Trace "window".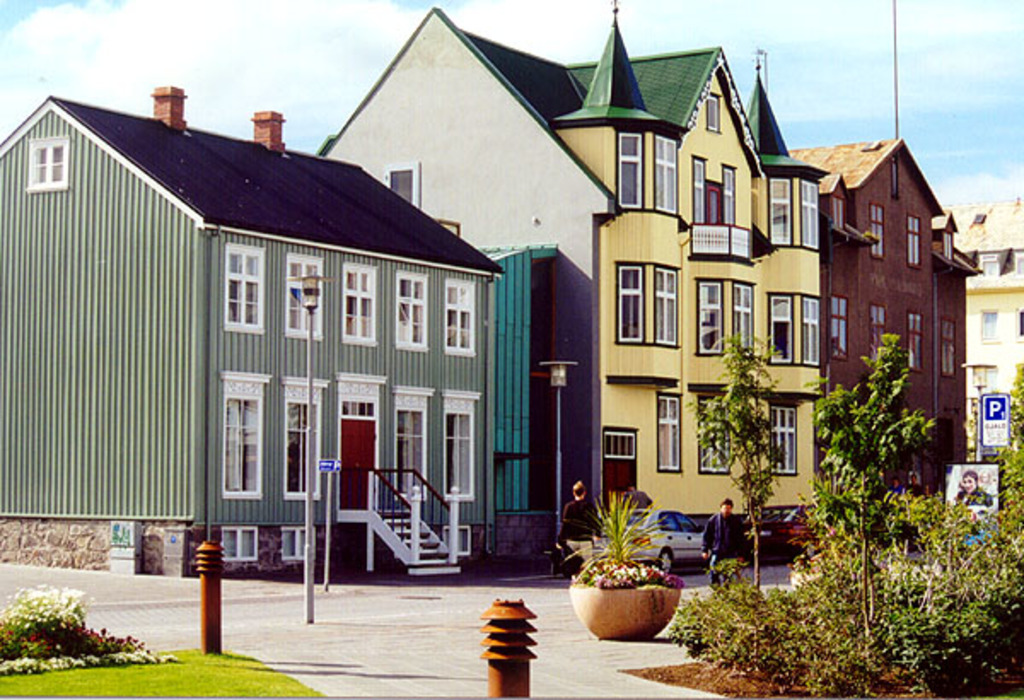
Traced to x1=906 y1=217 x2=918 y2=266.
